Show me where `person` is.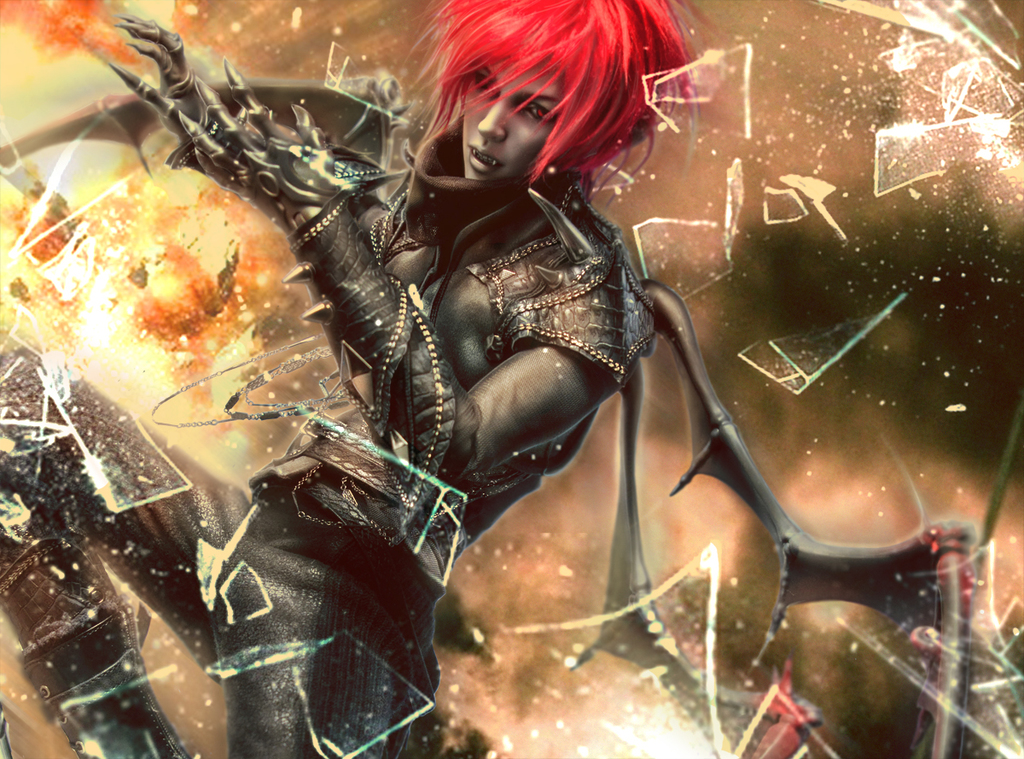
`person` is at 0:0:720:758.
